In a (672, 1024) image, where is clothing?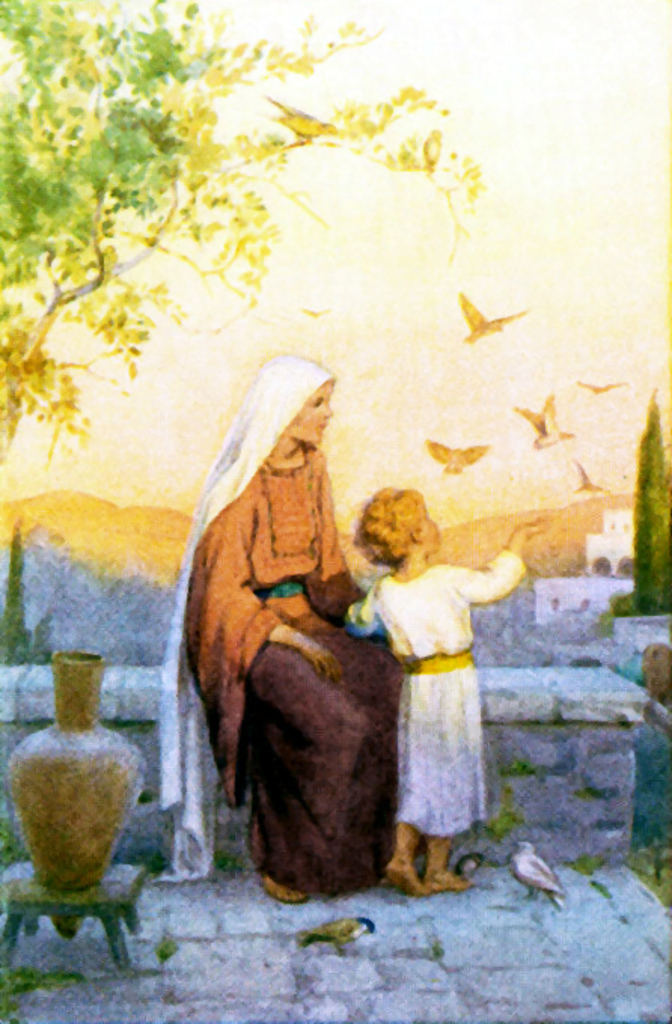
371/532/517/852.
